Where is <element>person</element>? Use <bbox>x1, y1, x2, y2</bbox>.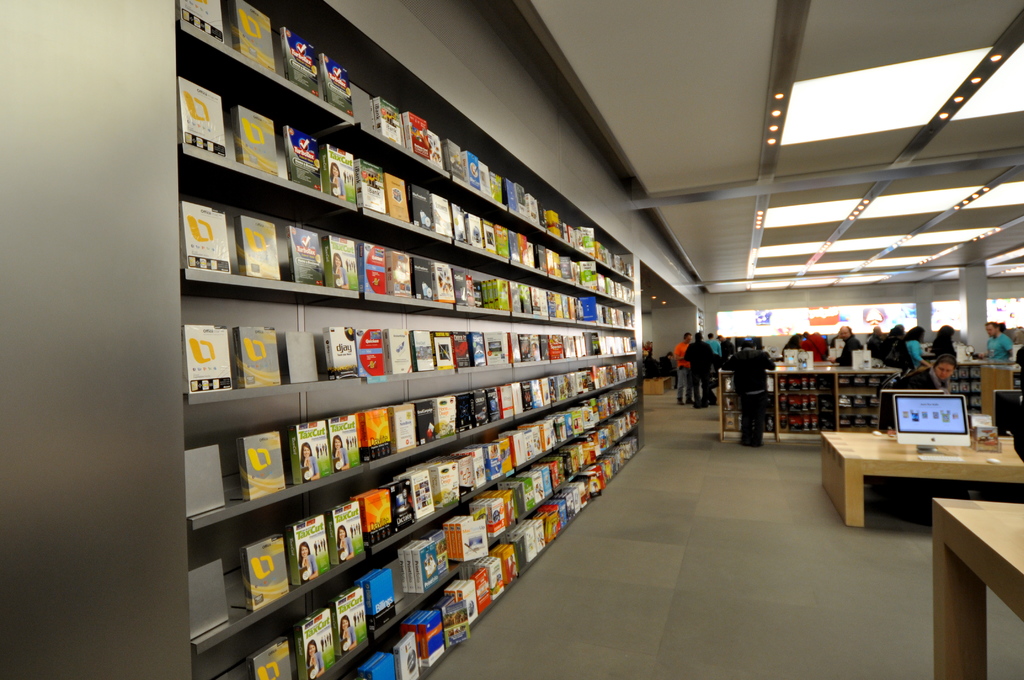
<bbox>668, 331, 692, 407</bbox>.
